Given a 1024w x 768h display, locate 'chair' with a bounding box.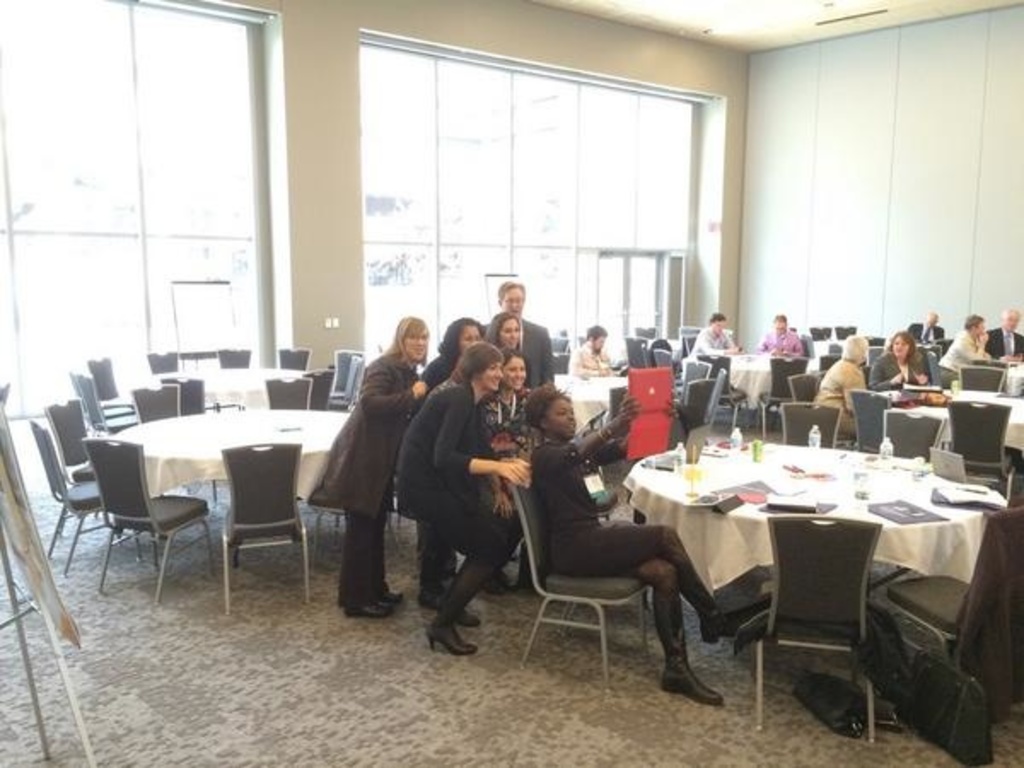
Located: [254, 370, 316, 404].
